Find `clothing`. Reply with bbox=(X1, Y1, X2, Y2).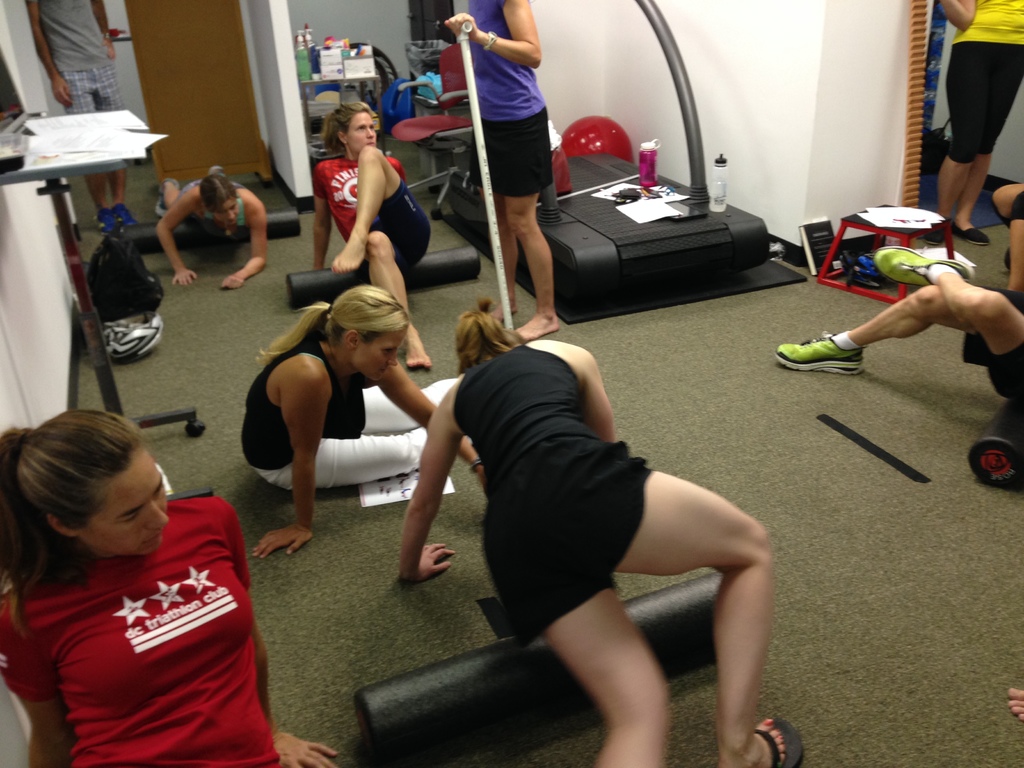
bbox=(239, 327, 454, 491).
